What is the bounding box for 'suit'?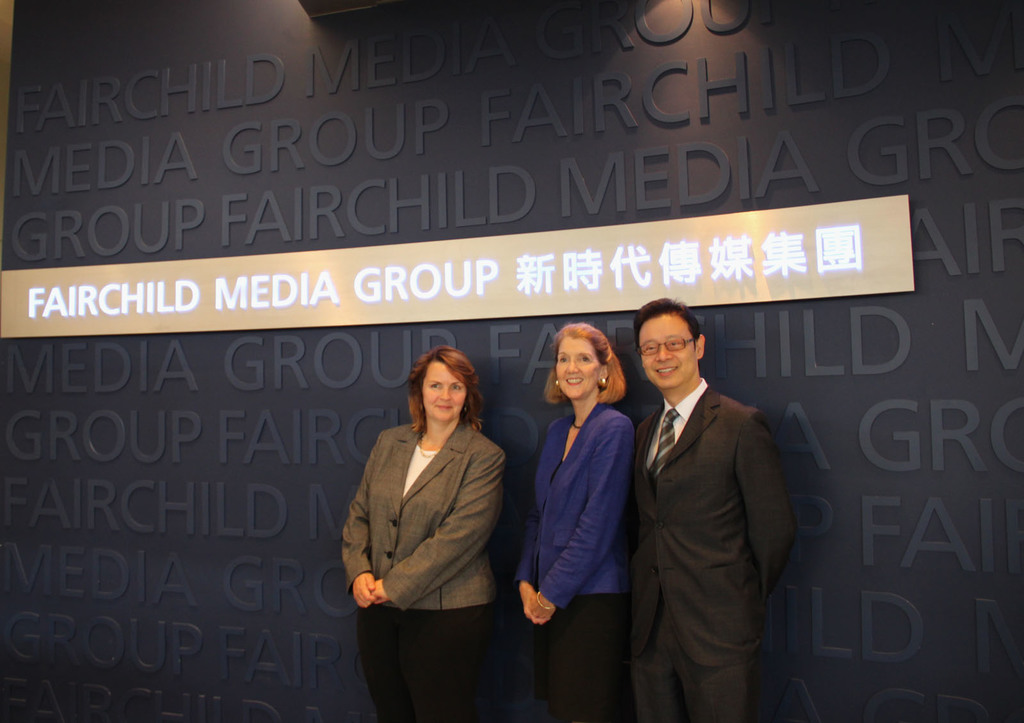
[340, 422, 508, 722].
